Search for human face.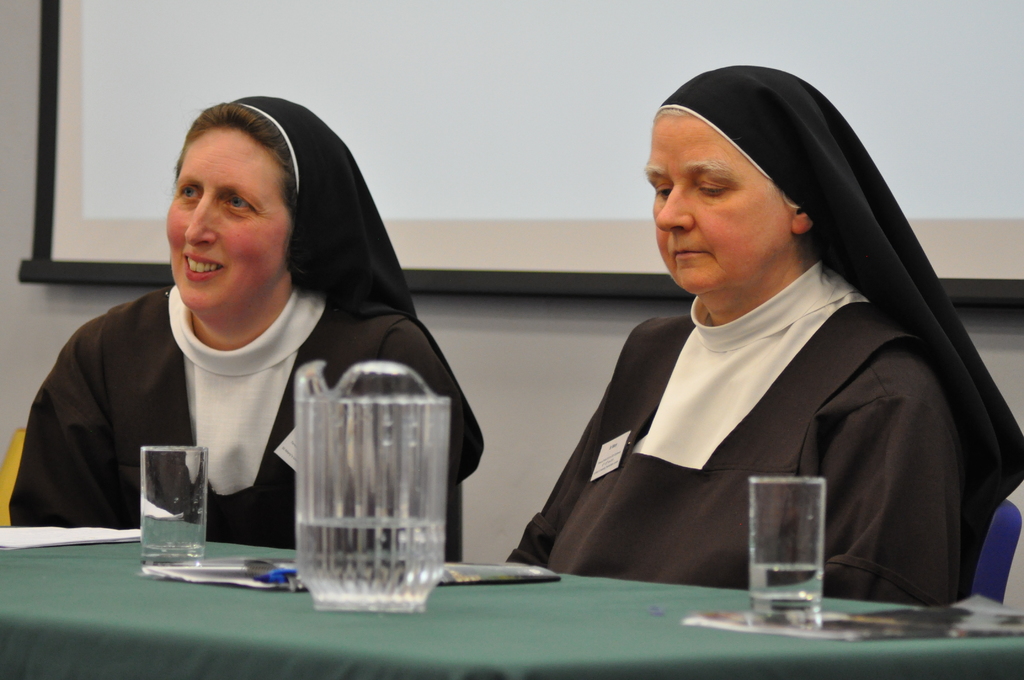
Found at [x1=647, y1=114, x2=790, y2=298].
